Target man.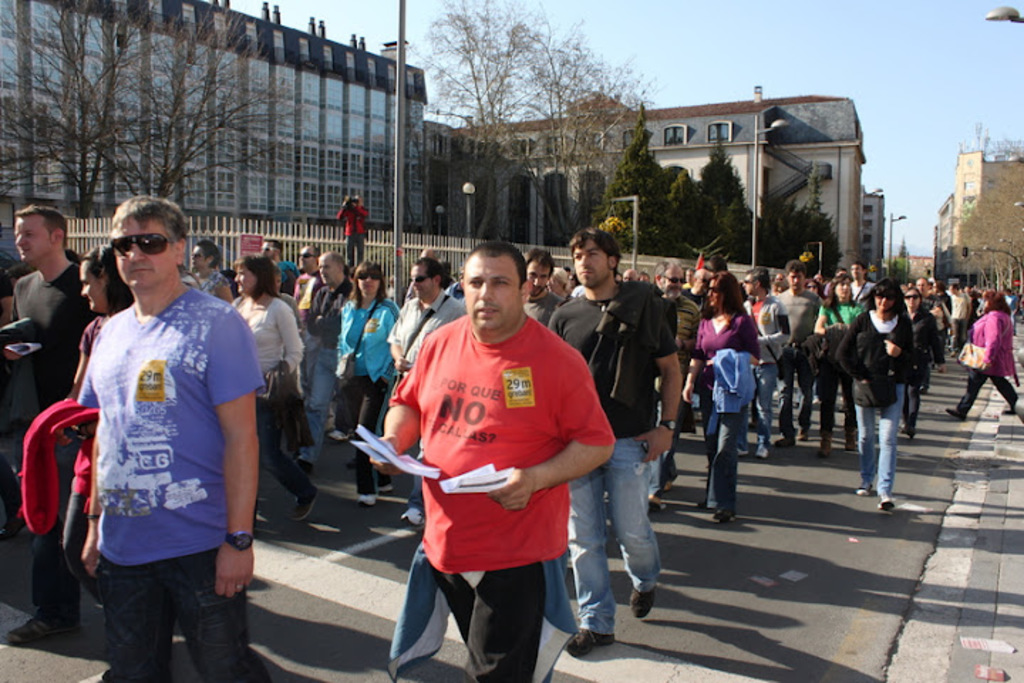
Target region: detection(292, 249, 314, 327).
